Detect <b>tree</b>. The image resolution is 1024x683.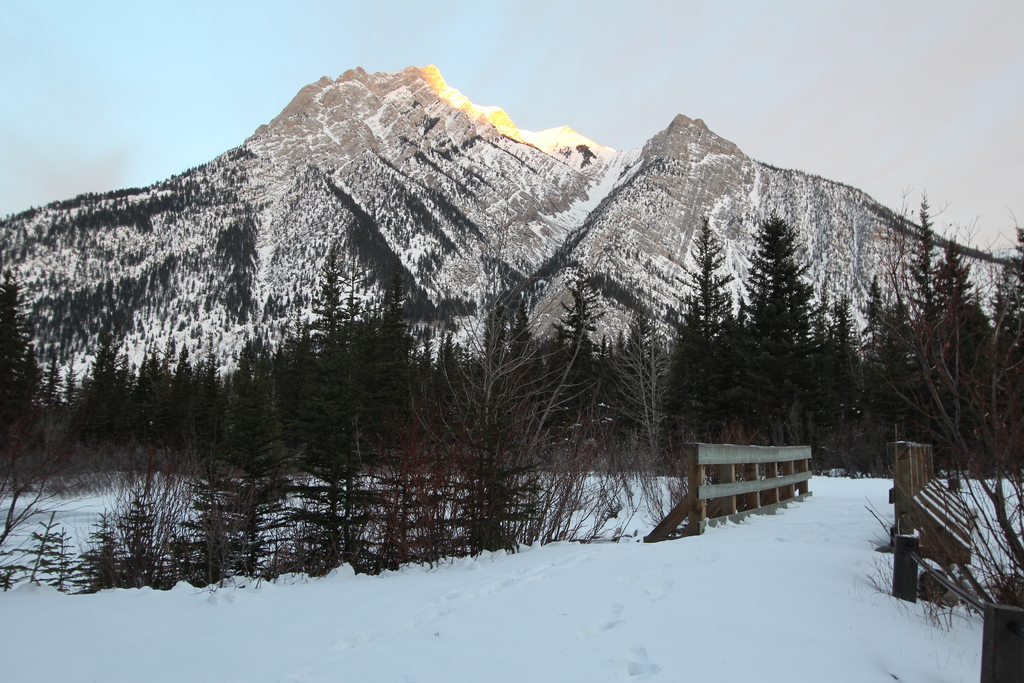
select_region(648, 314, 715, 440).
